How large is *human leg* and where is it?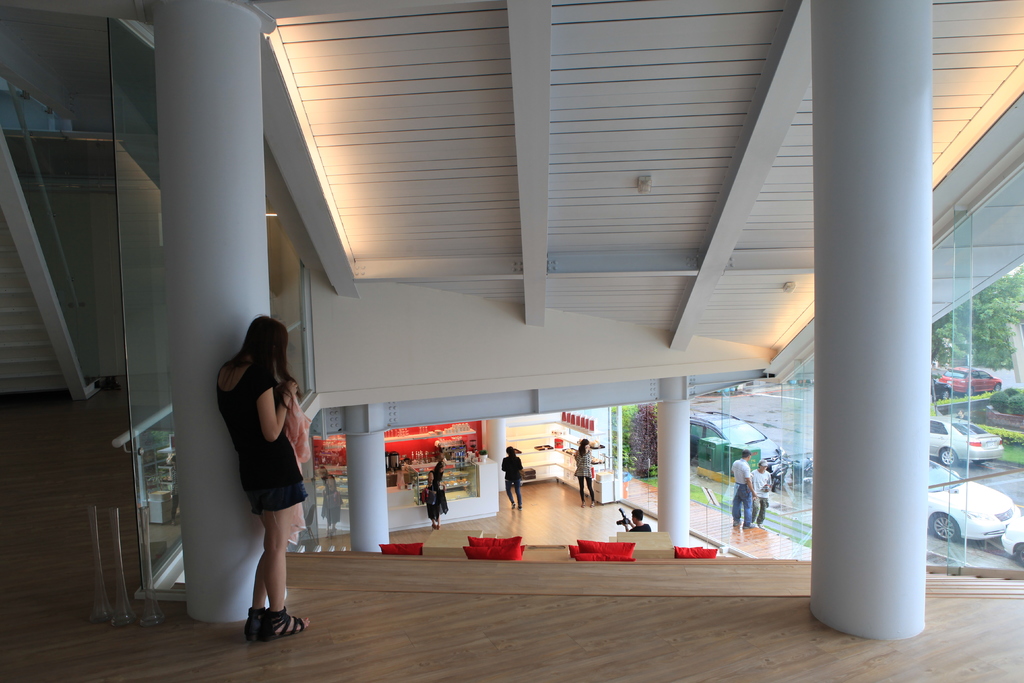
Bounding box: crop(731, 479, 742, 526).
